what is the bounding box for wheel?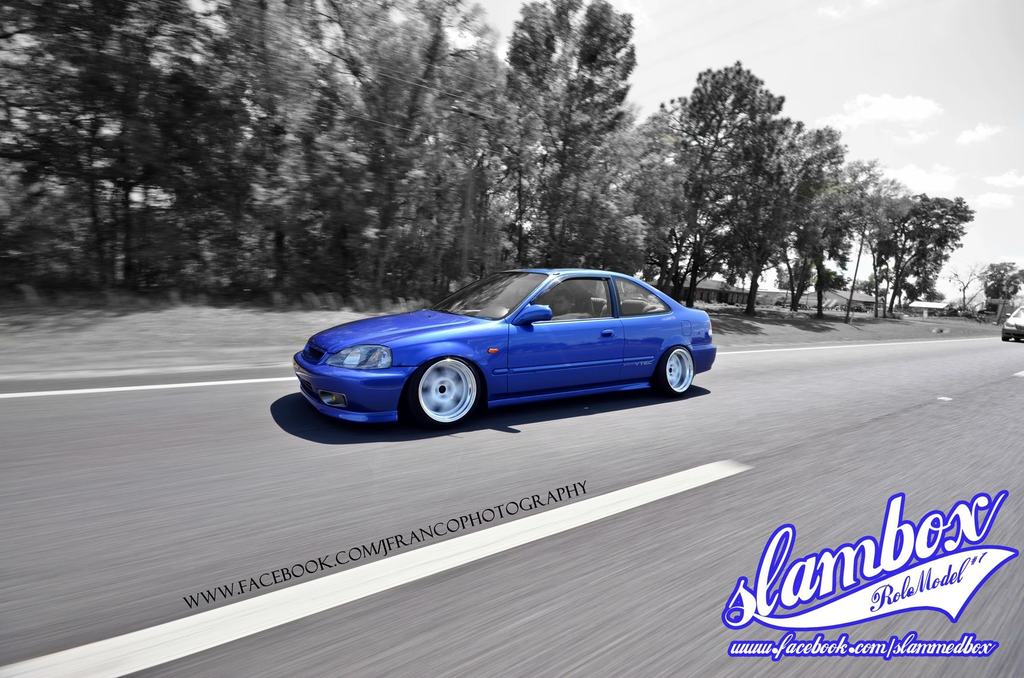
651,343,694,398.
